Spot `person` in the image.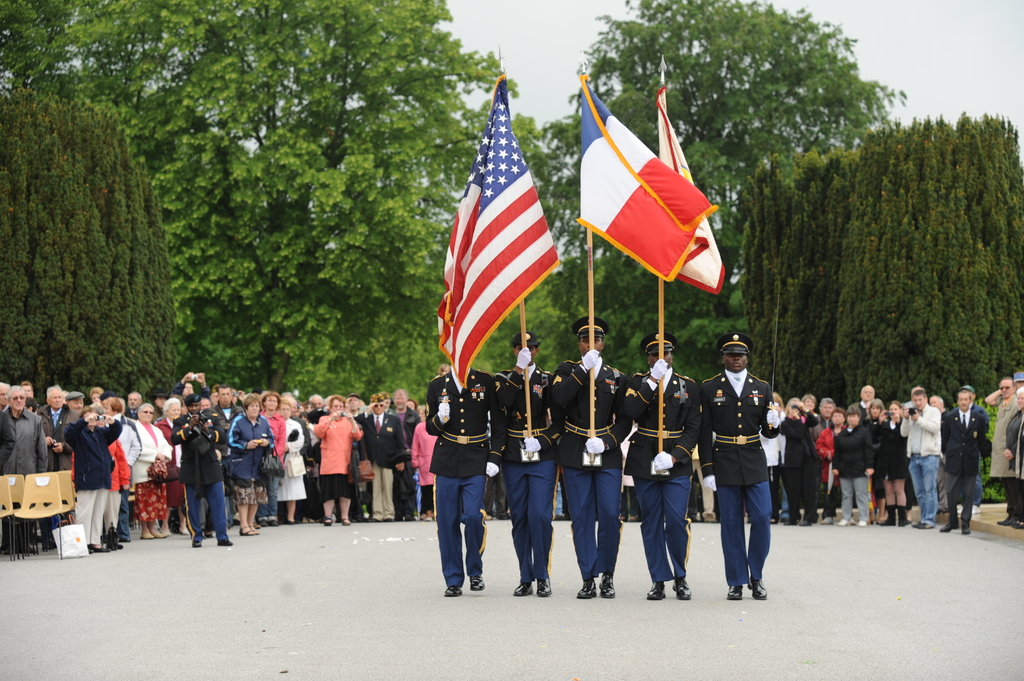
`person` found at l=829, t=405, r=870, b=525.
